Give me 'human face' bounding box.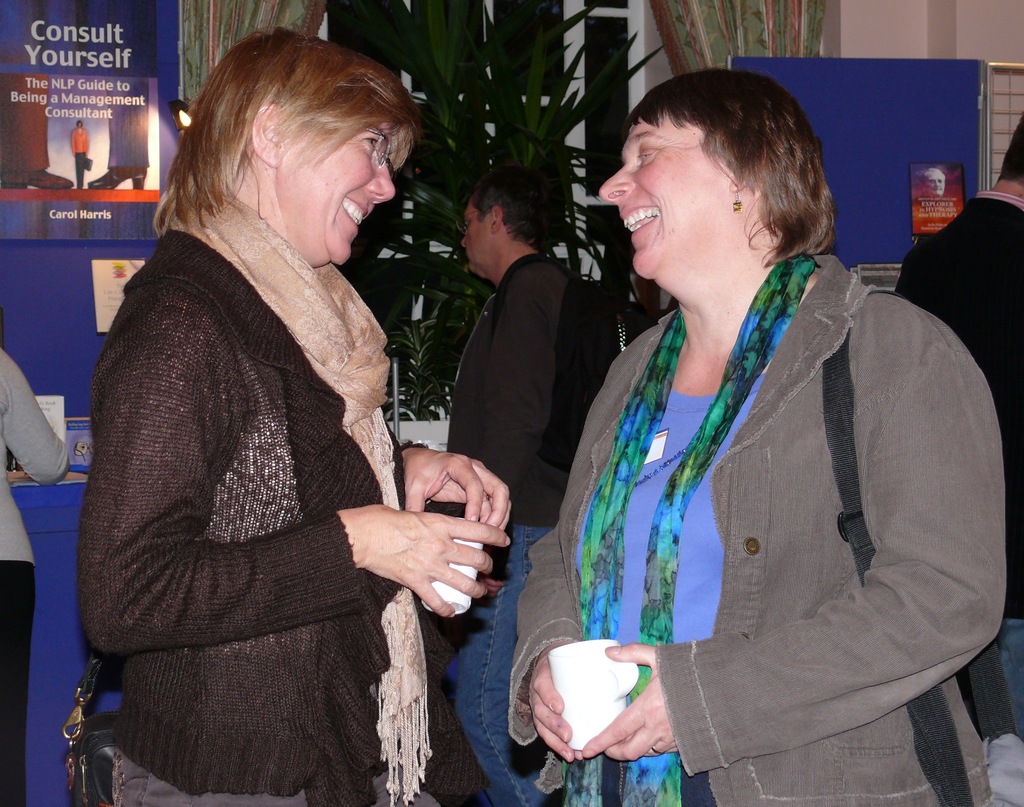
598:120:719:275.
